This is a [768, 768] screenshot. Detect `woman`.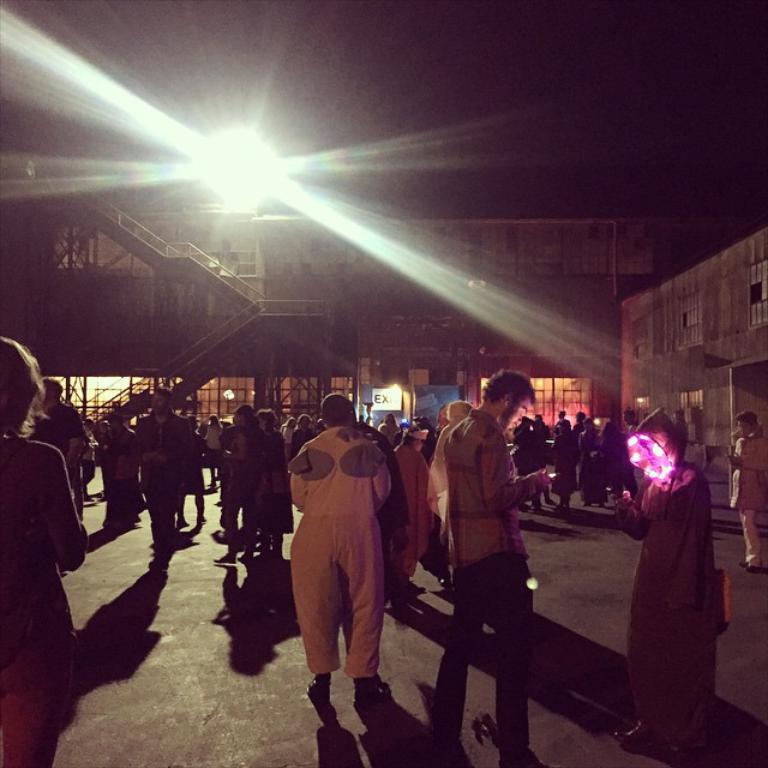
[206, 416, 222, 488].
